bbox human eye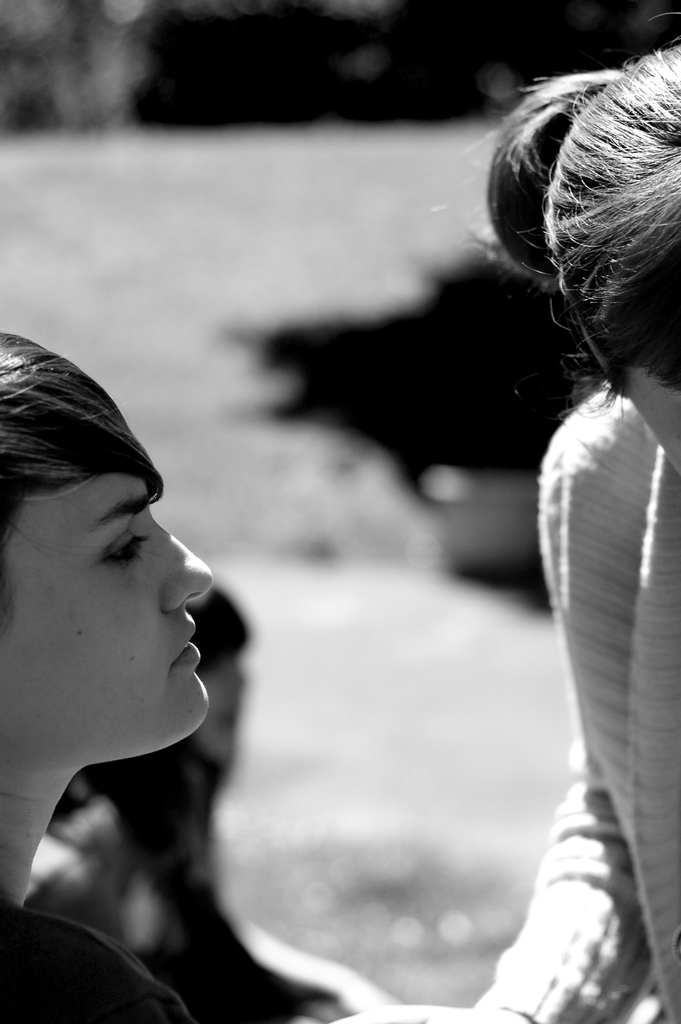
box(98, 527, 152, 562)
